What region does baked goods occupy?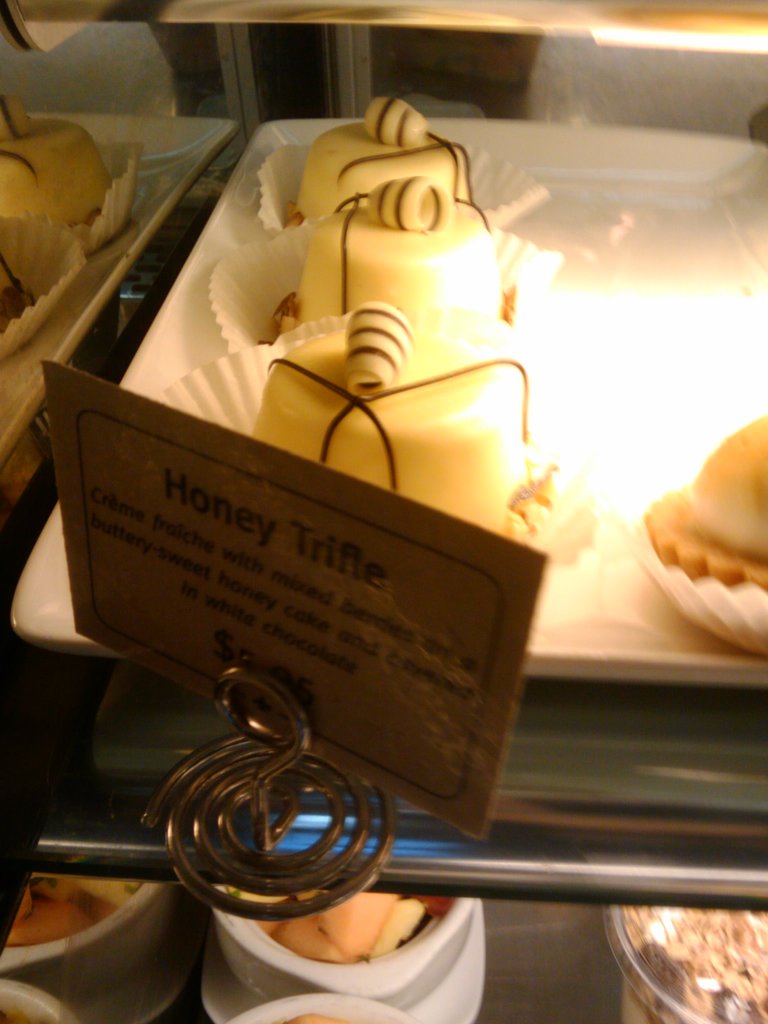
276 176 505 342.
